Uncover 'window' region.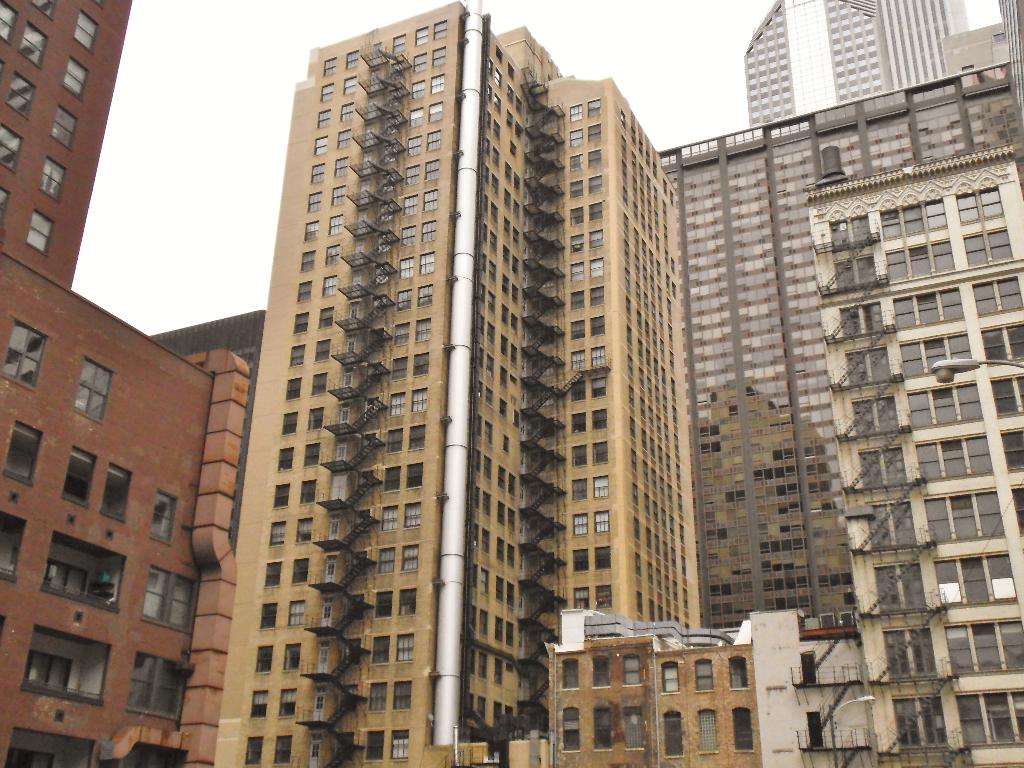
Uncovered: [left=0, top=500, right=27, bottom=581].
